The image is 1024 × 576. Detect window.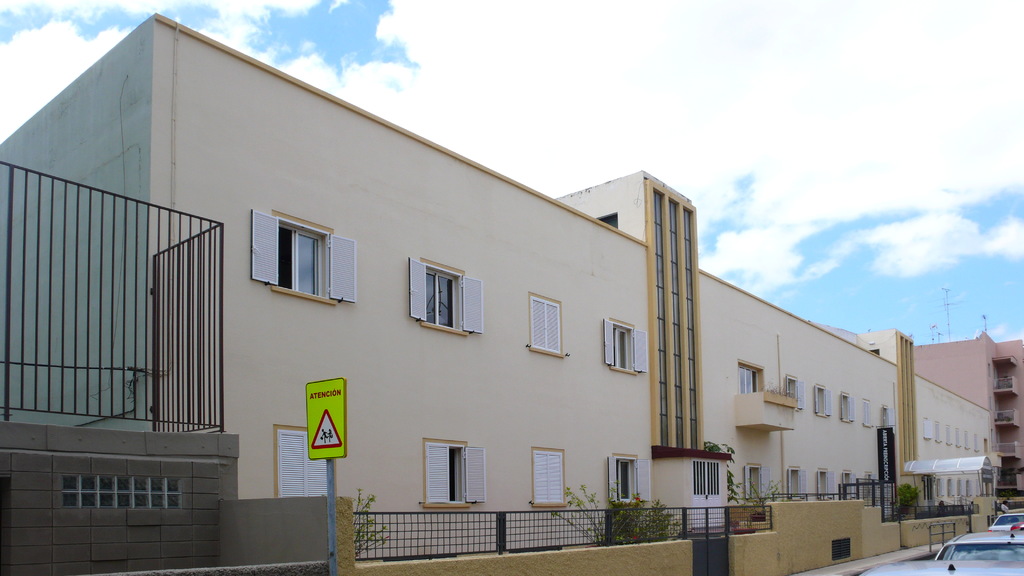
Detection: [836,398,852,419].
